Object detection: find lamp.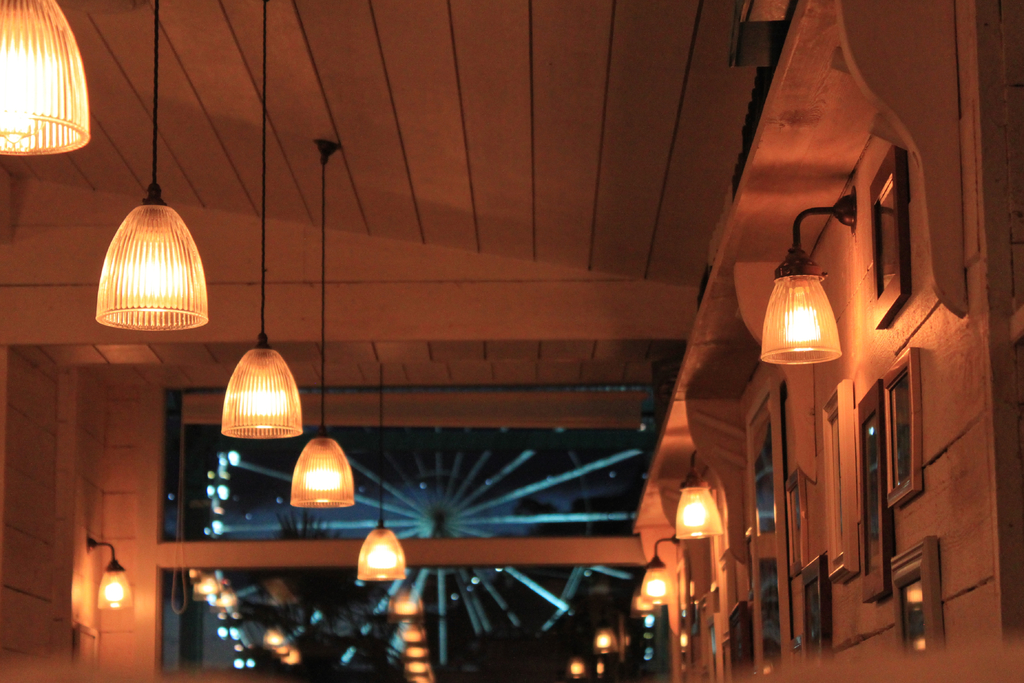
[x1=641, y1=539, x2=681, y2=607].
